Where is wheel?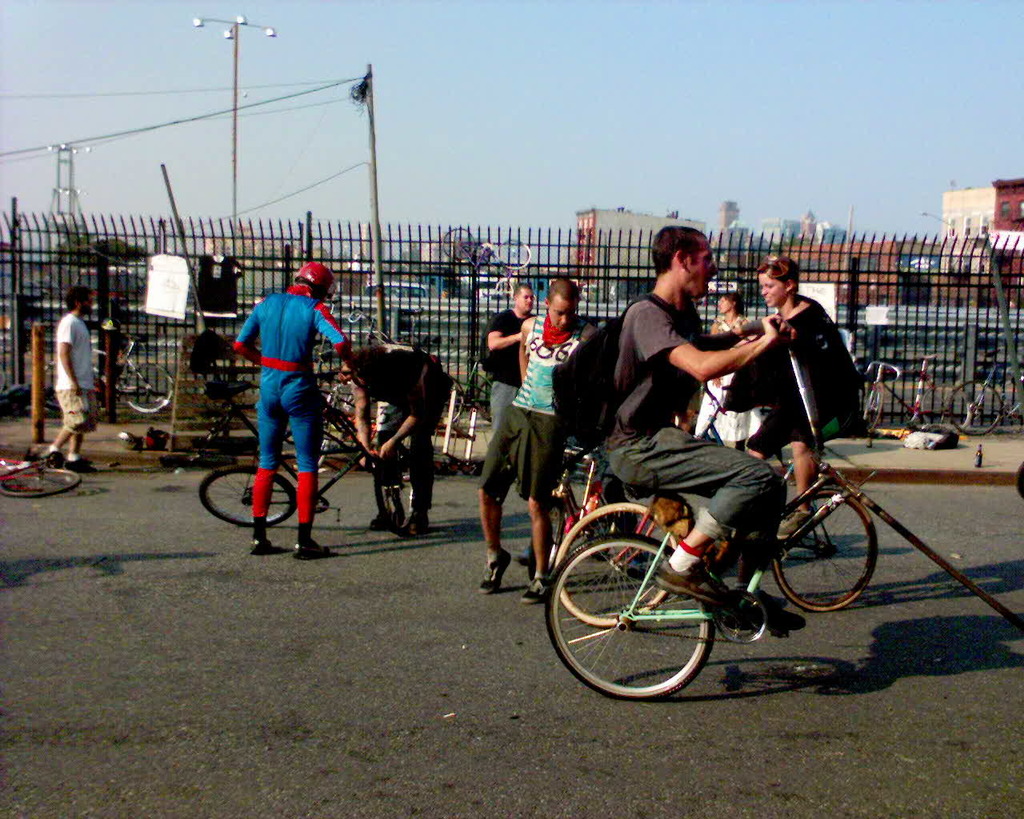
box=[527, 500, 567, 582].
